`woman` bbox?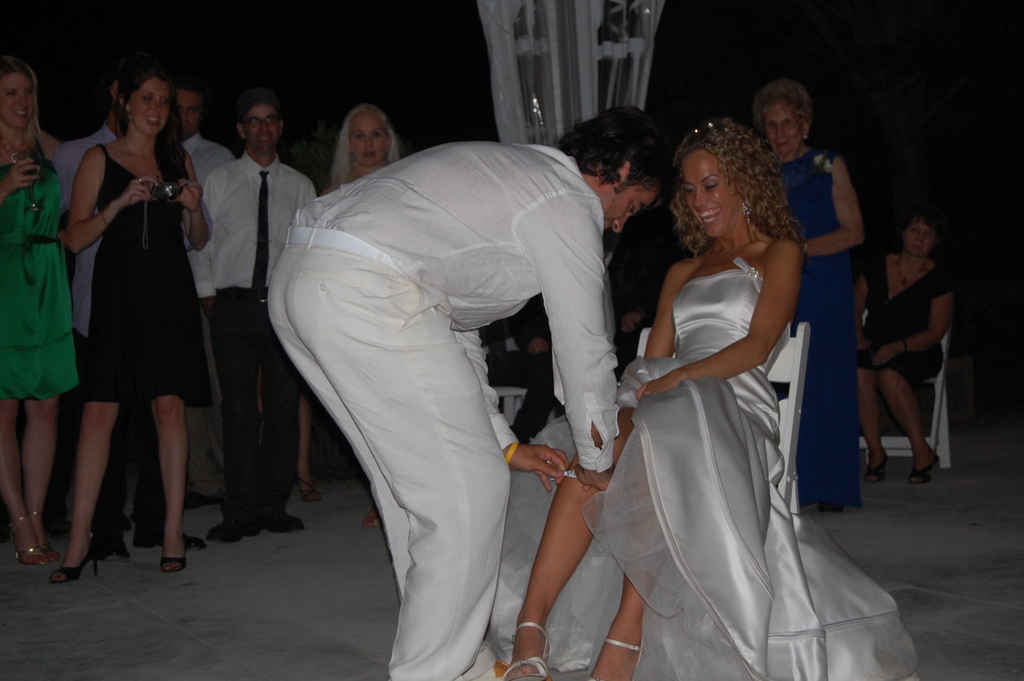
BBox(758, 86, 884, 523)
